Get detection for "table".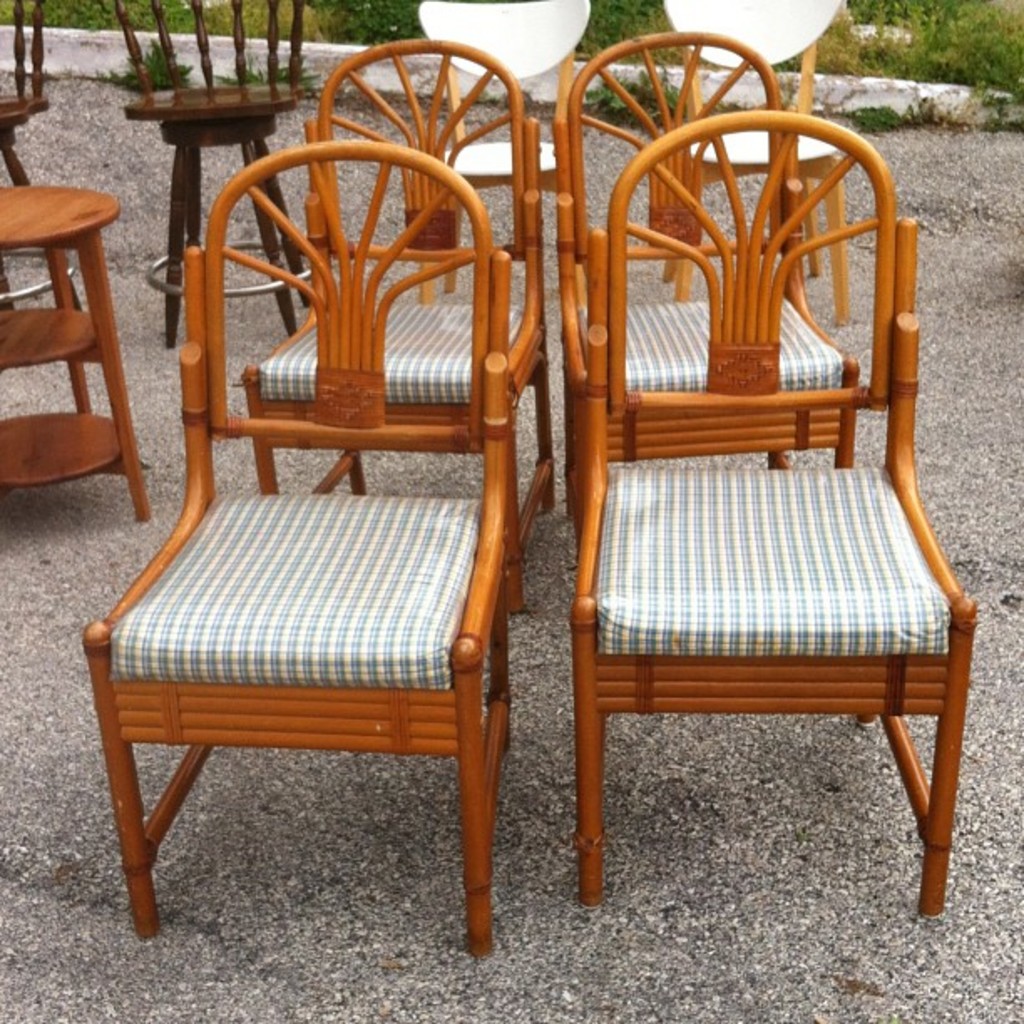
Detection: bbox=[0, 72, 54, 191].
